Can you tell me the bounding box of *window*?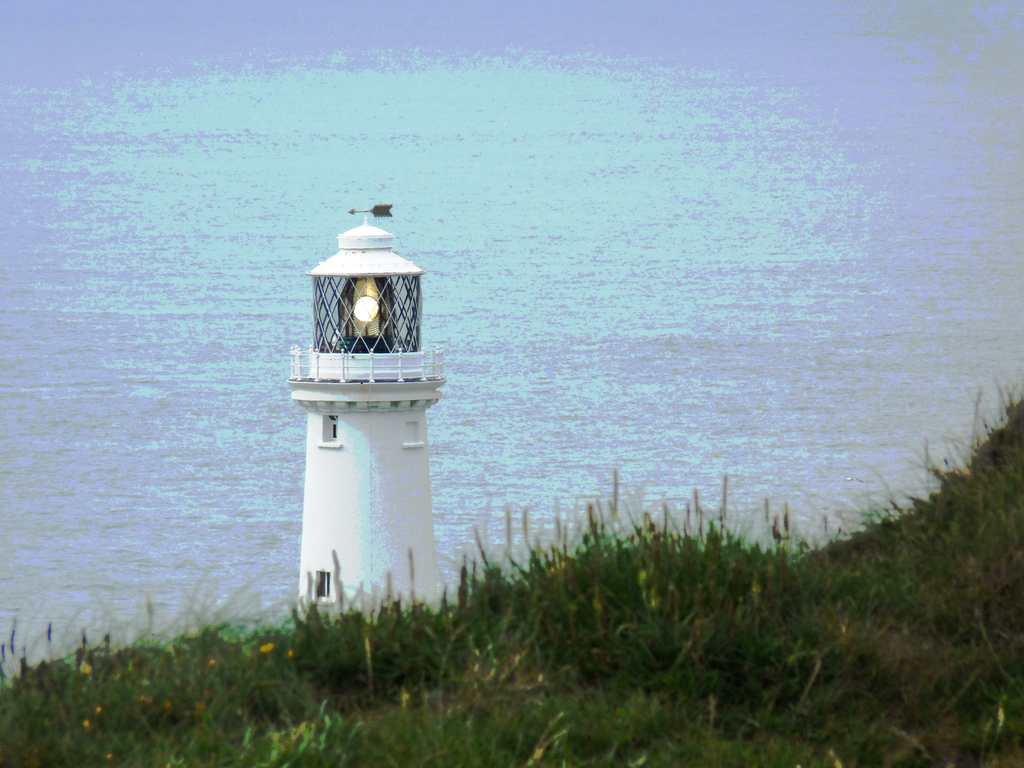
316 276 419 351.
